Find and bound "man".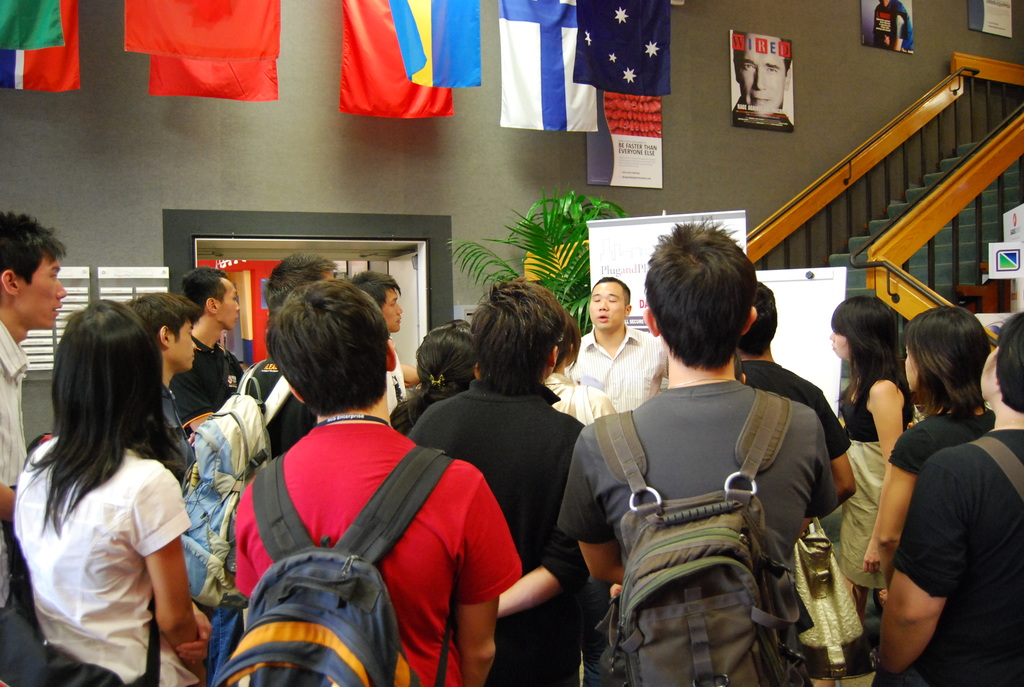
Bound: crop(566, 278, 670, 411).
